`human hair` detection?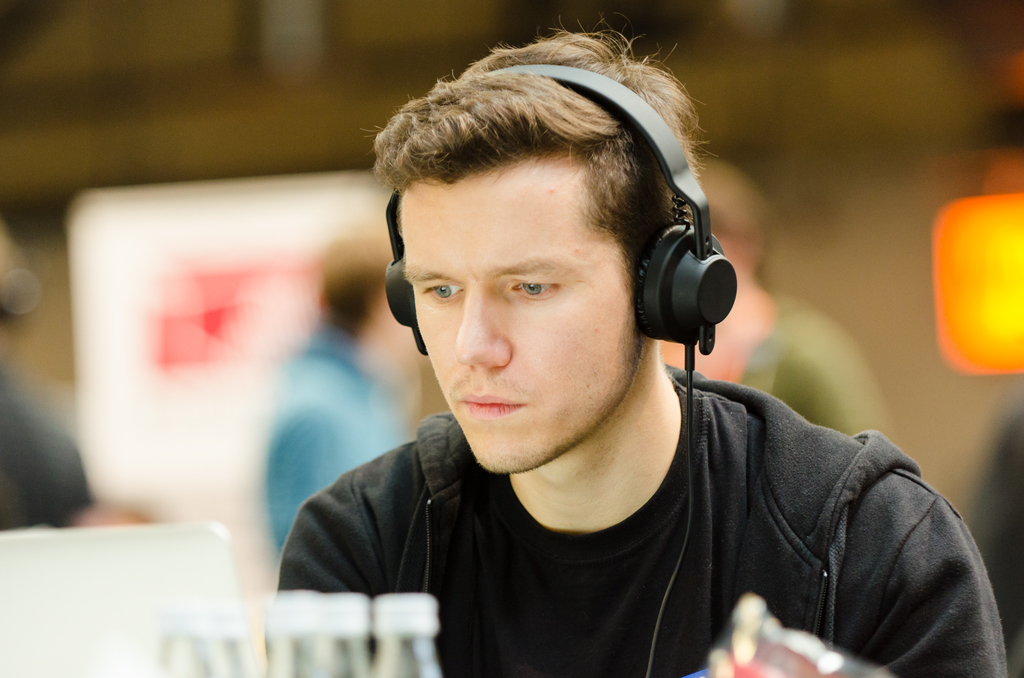
<box>388,67,696,331</box>
